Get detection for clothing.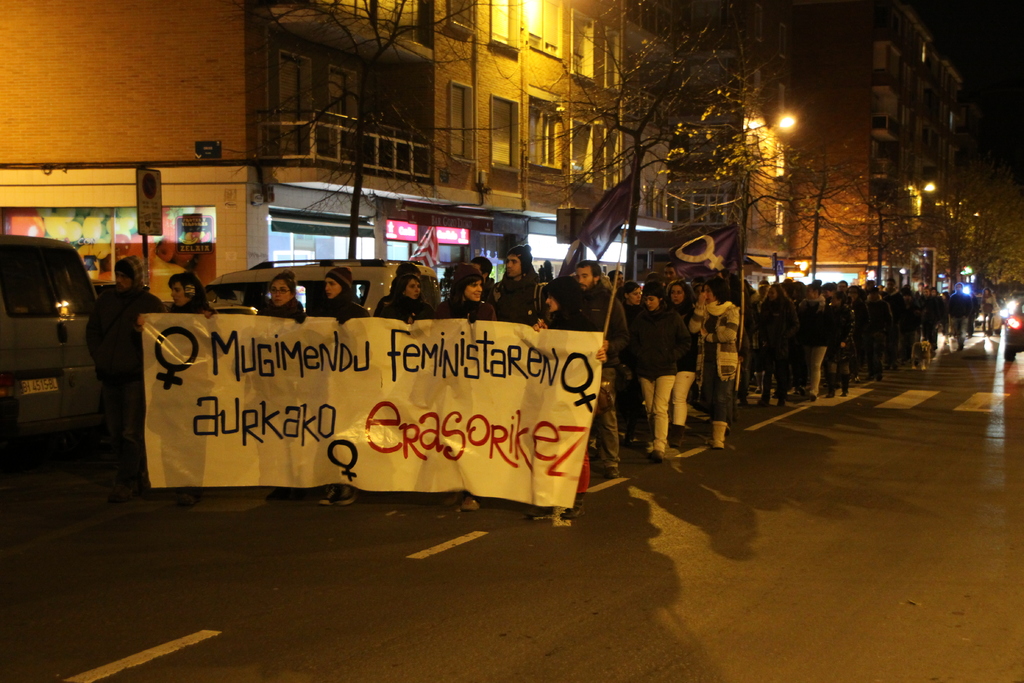
Detection: select_region(683, 304, 743, 423).
